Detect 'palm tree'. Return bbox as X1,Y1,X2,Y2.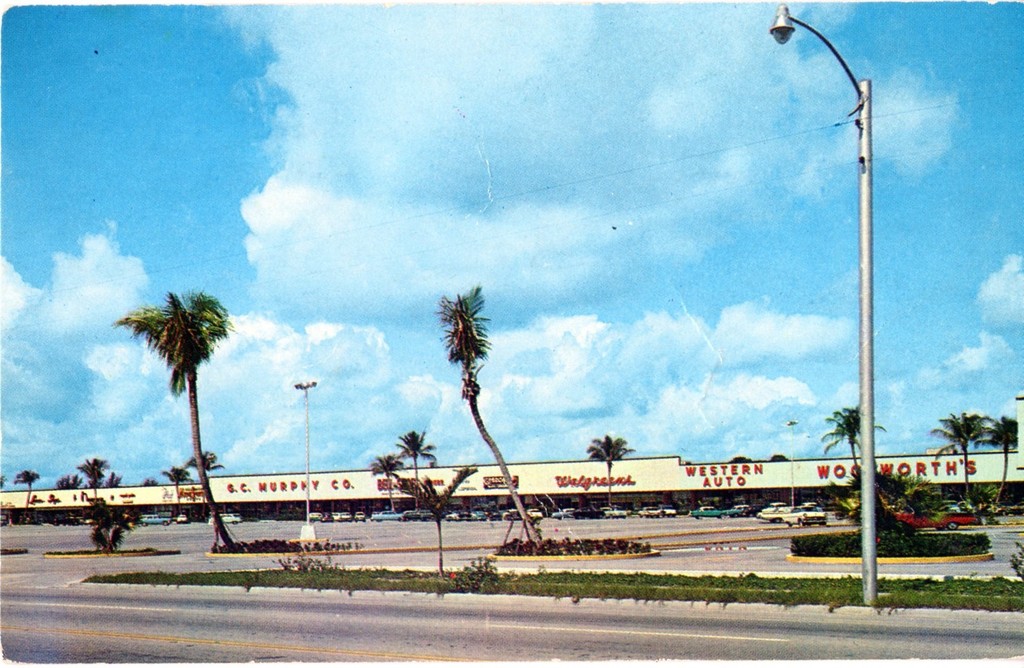
106,282,236,550.
